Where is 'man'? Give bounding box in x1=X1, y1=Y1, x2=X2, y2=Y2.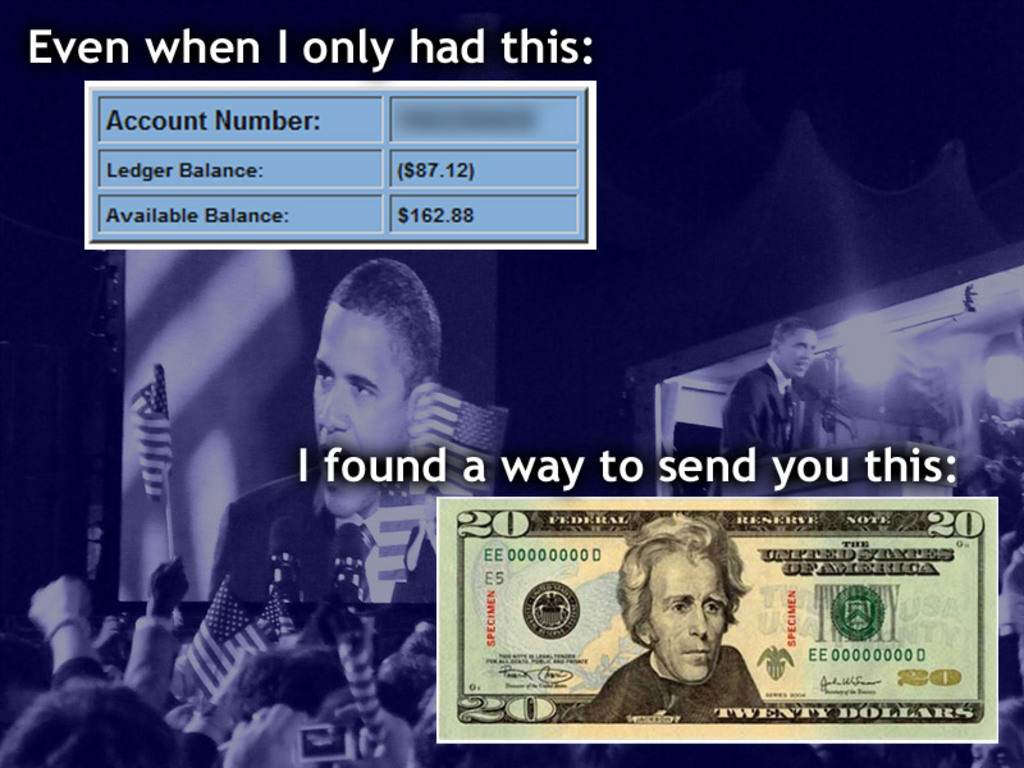
x1=724, y1=319, x2=828, y2=463.
